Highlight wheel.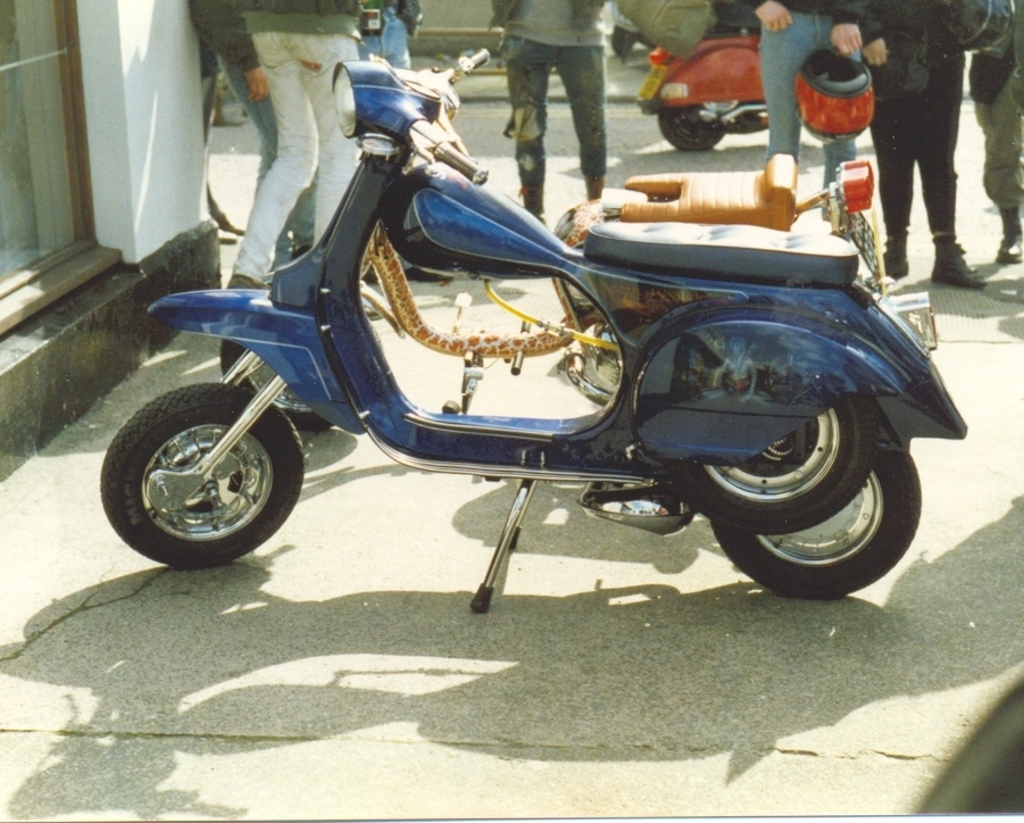
Highlighted region: 219:339:332:429.
